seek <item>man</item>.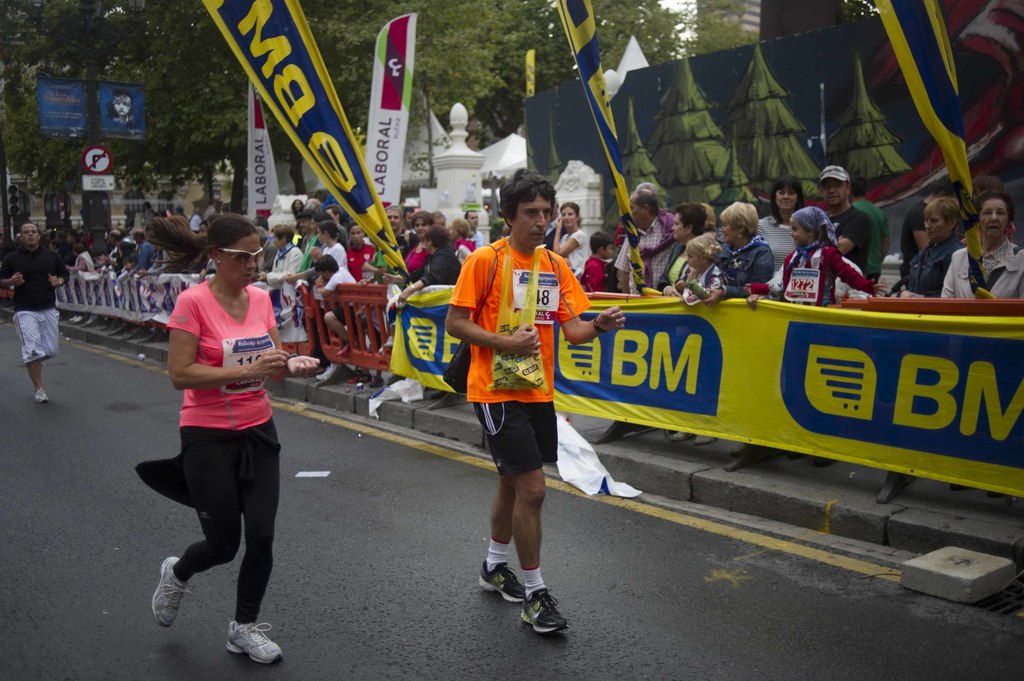
pyautogui.locateOnScreen(853, 173, 898, 276).
